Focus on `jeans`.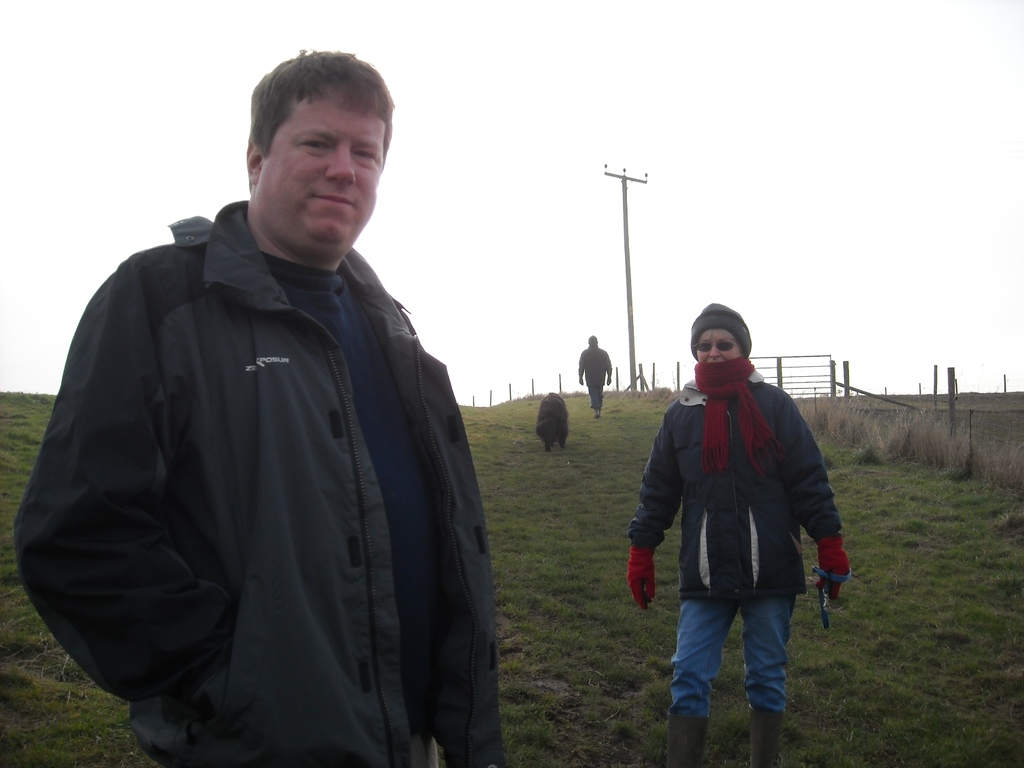
Focused at x1=675, y1=605, x2=797, y2=714.
